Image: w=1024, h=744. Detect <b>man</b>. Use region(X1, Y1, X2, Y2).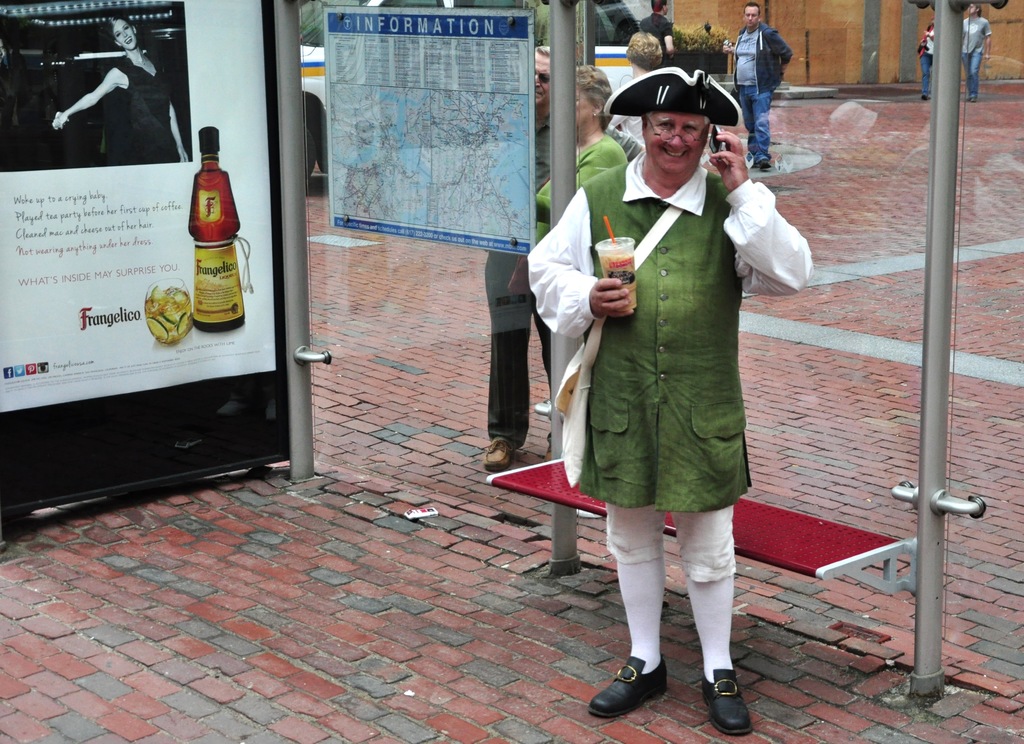
region(719, 0, 795, 175).
